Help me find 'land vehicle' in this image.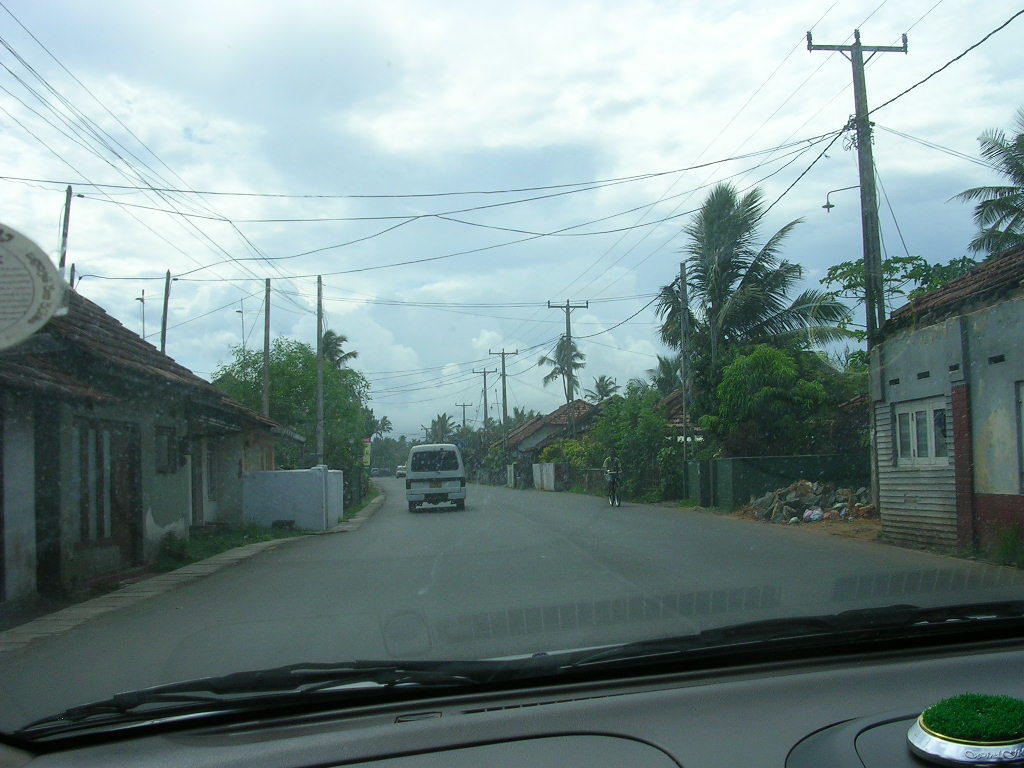
Found it: detection(0, 0, 1023, 767).
